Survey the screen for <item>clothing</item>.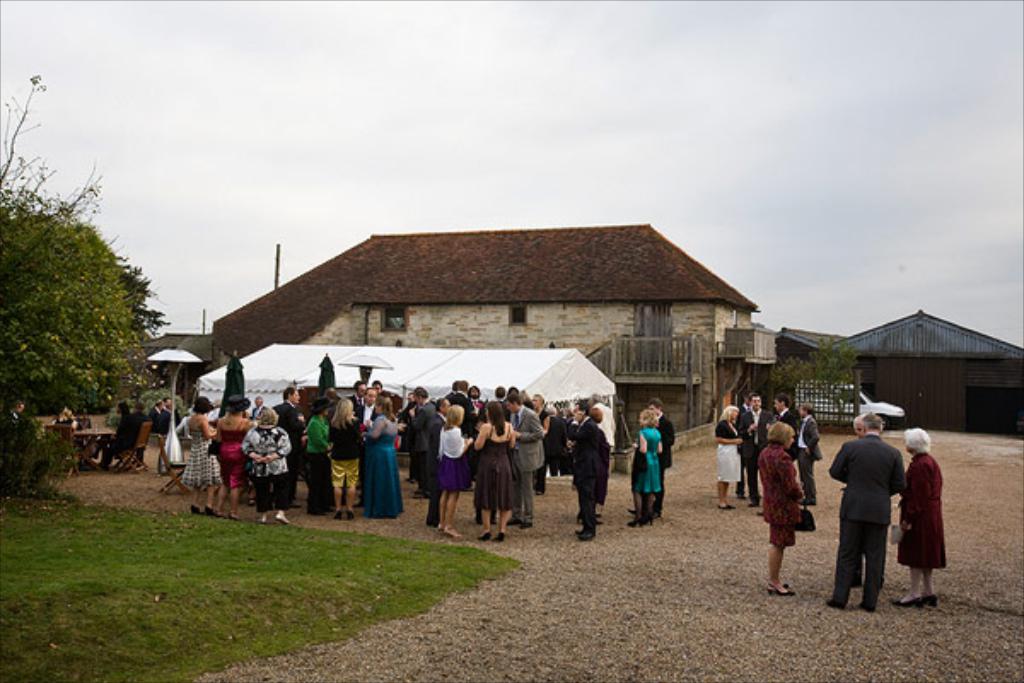
Survey found: [left=300, top=408, right=336, bottom=511].
